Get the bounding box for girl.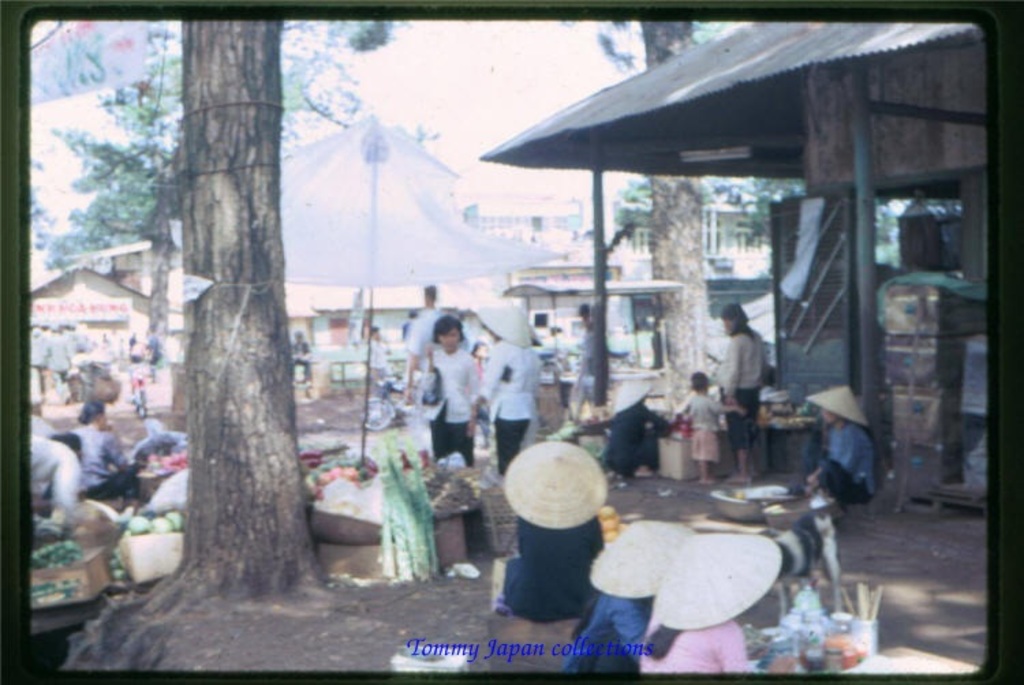
[419, 312, 474, 458].
